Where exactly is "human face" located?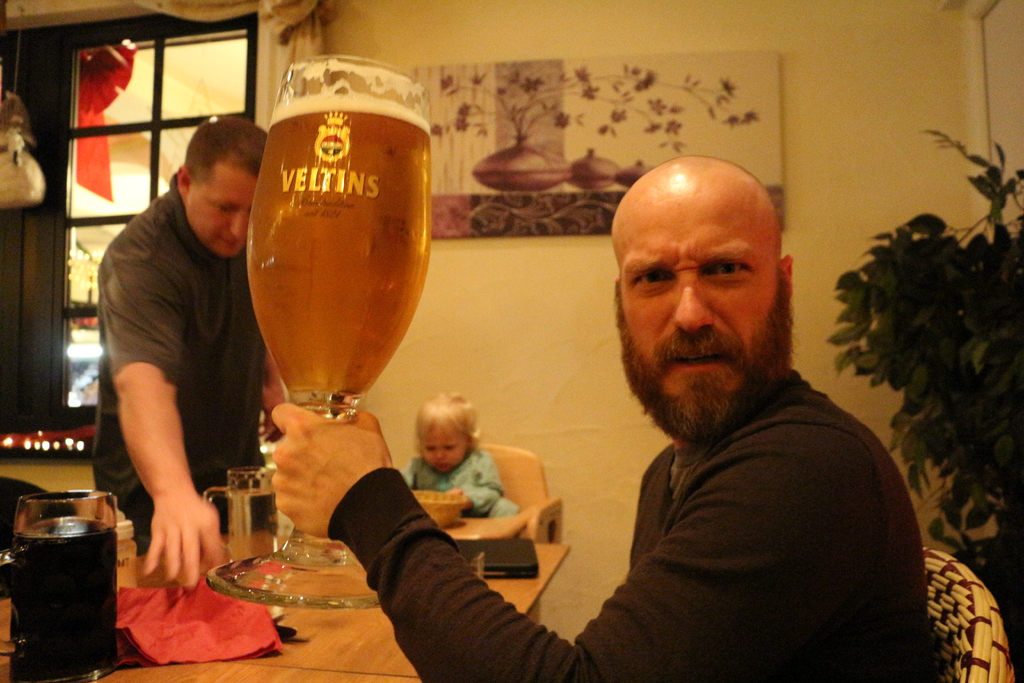
Its bounding box is [x1=616, y1=188, x2=795, y2=422].
